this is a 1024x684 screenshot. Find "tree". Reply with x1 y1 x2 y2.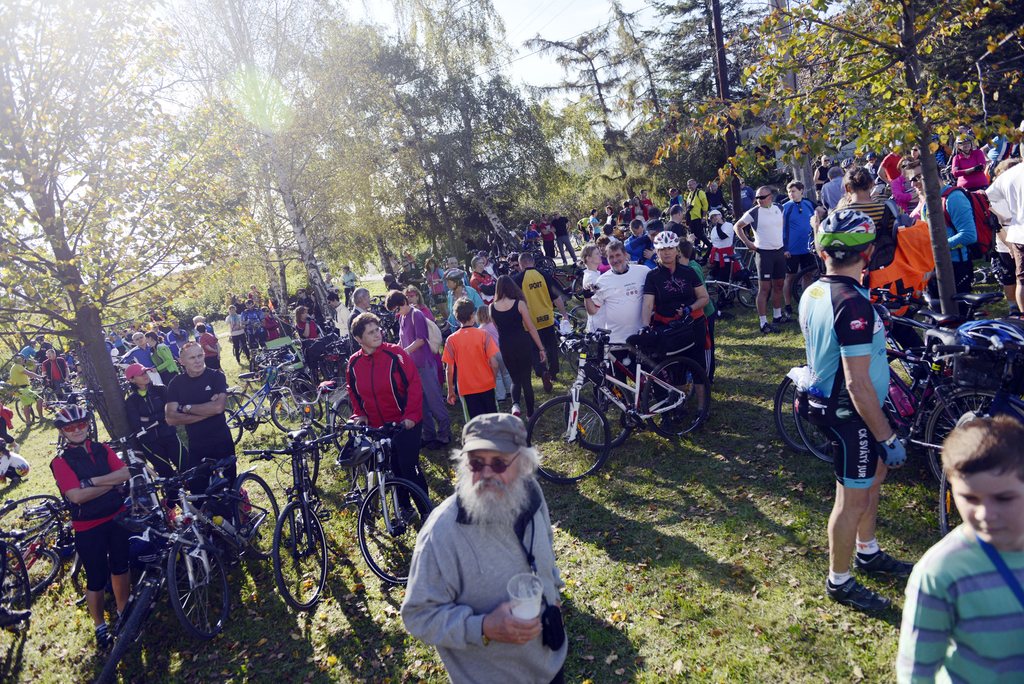
132 0 403 321.
